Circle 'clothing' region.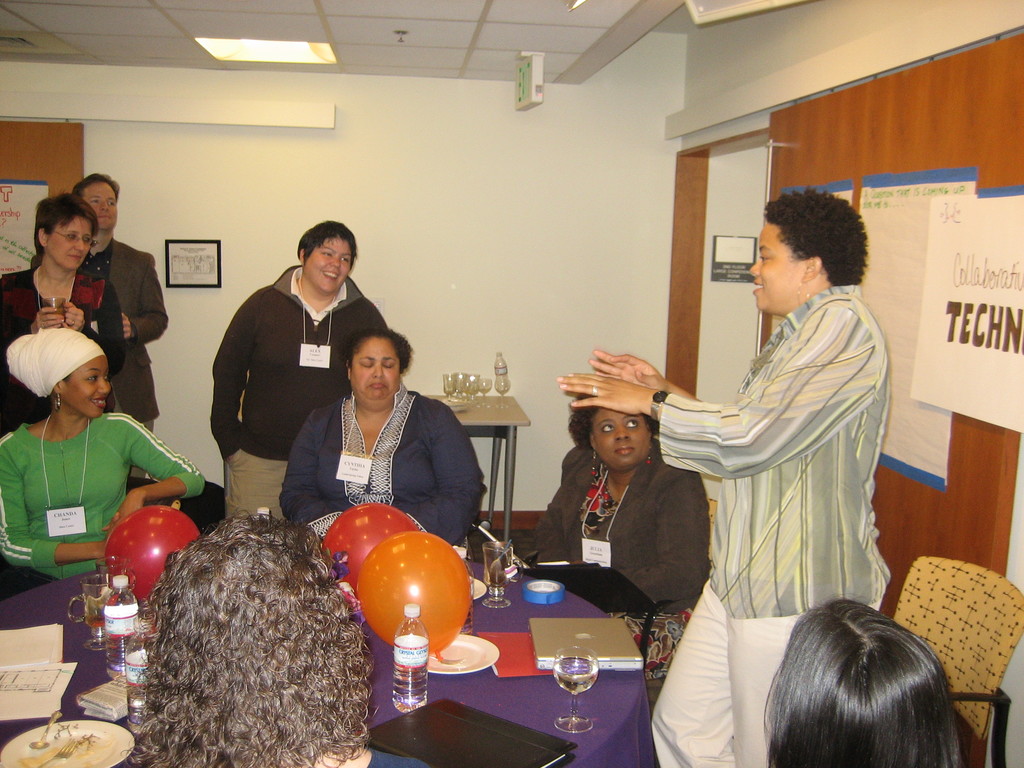
Region: <bbox>280, 397, 488, 540</bbox>.
